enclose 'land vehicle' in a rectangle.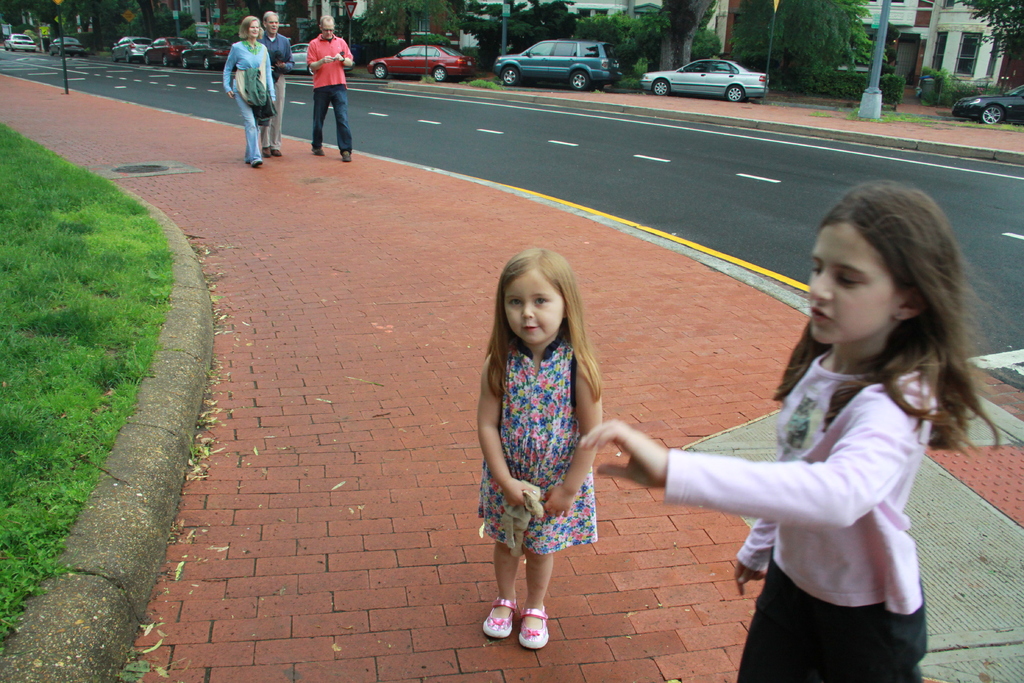
bbox(49, 37, 84, 59).
